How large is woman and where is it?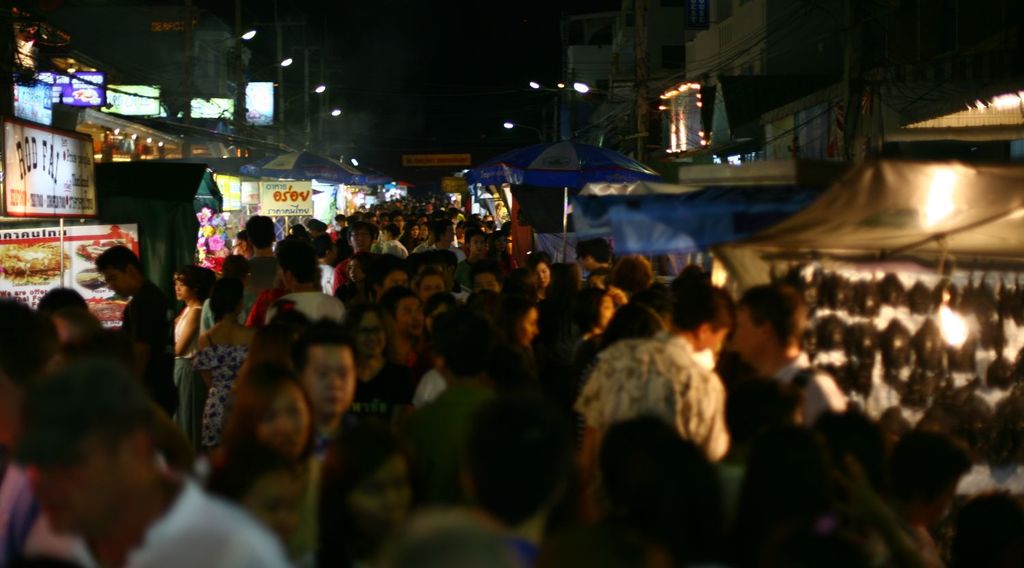
Bounding box: BBox(171, 266, 218, 448).
